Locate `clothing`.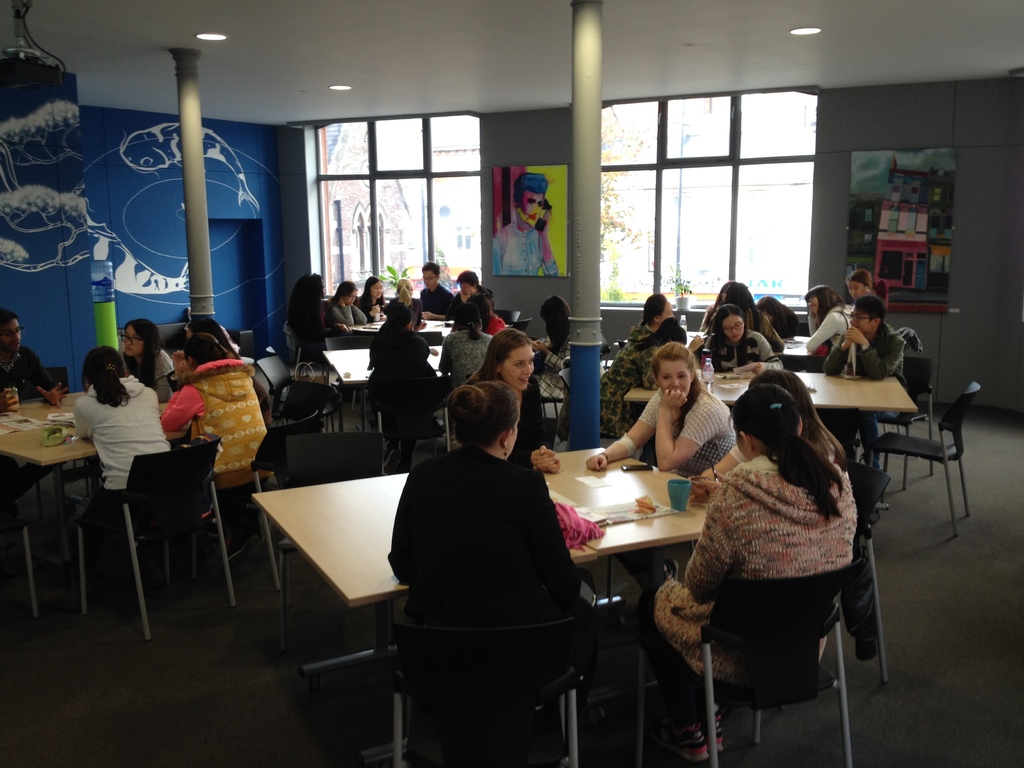
Bounding box: locate(389, 445, 582, 627).
